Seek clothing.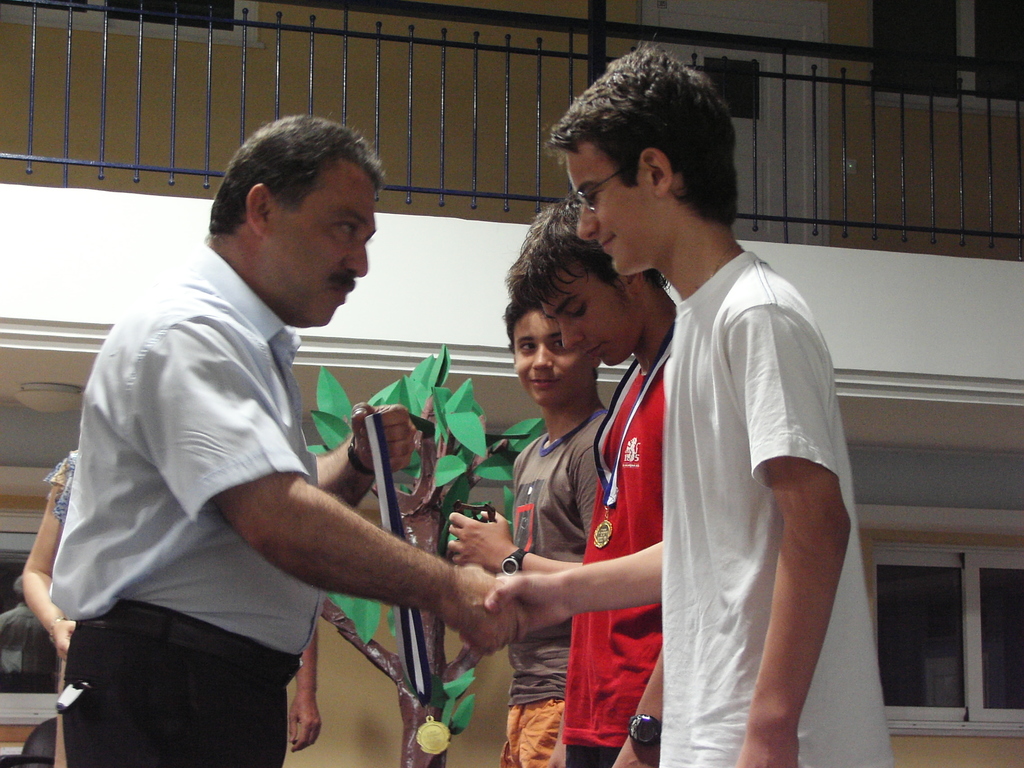
[left=47, top=237, right=324, bottom=767].
